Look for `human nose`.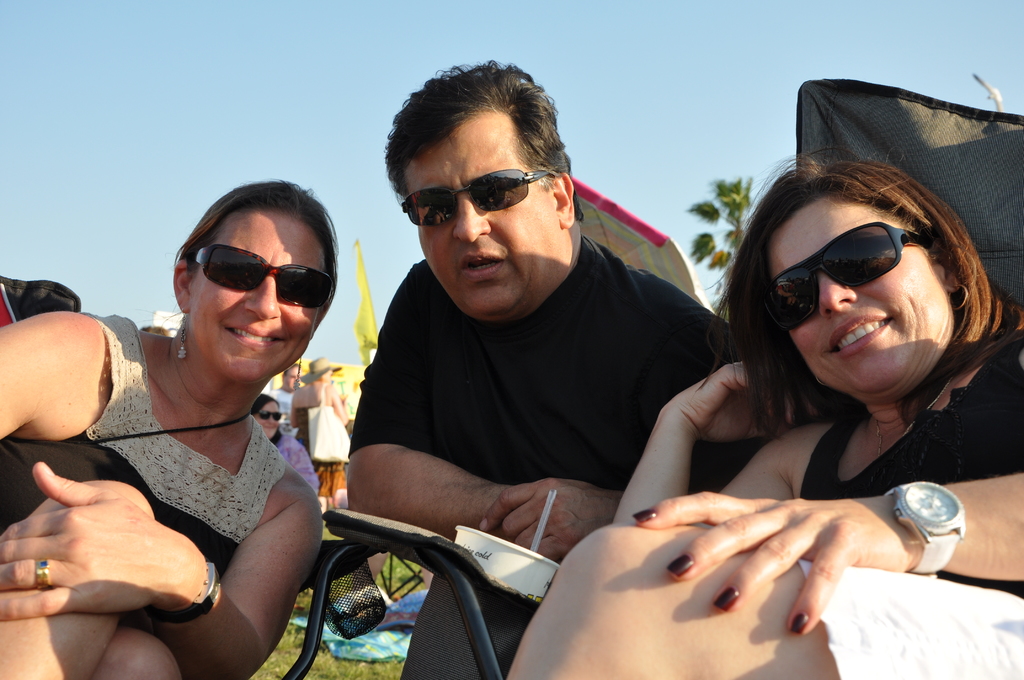
Found: select_region(454, 193, 490, 242).
